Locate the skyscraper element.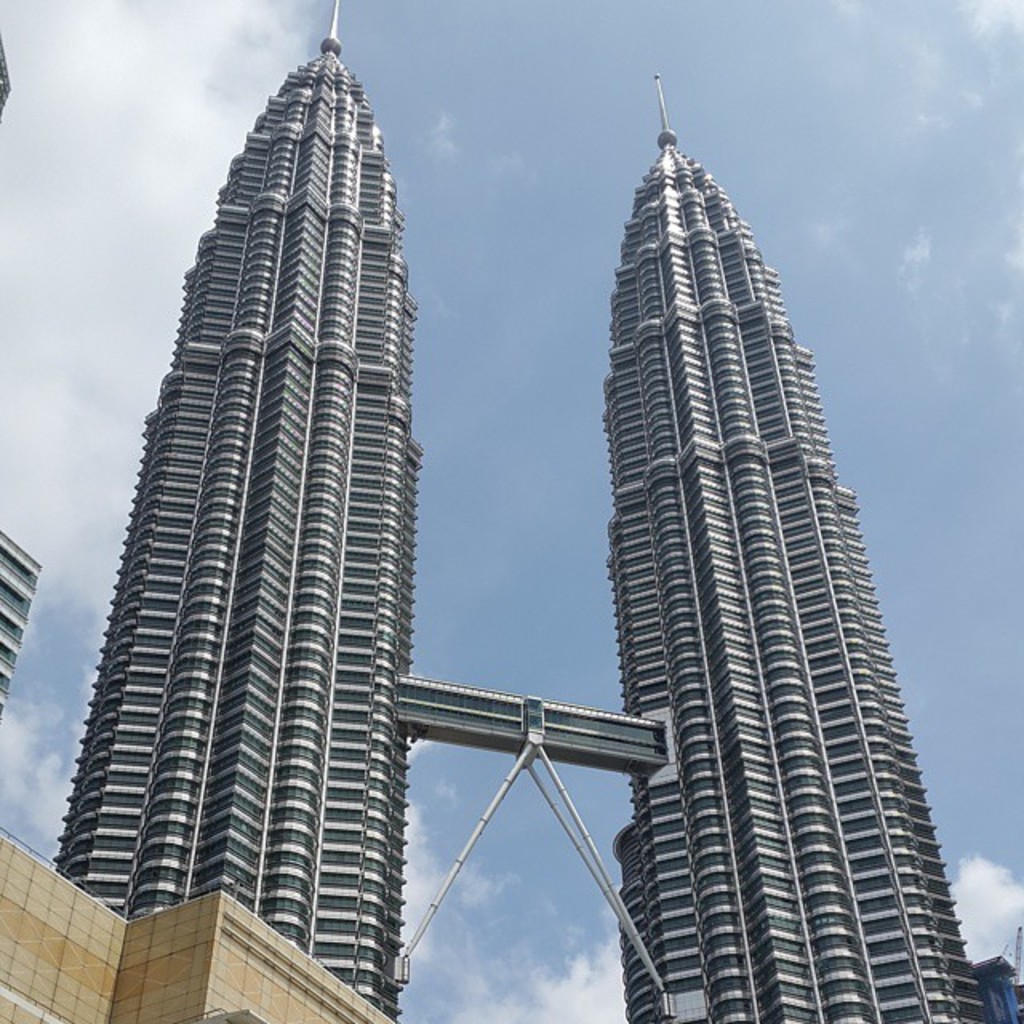
Element bbox: x1=565 y1=126 x2=982 y2=1010.
